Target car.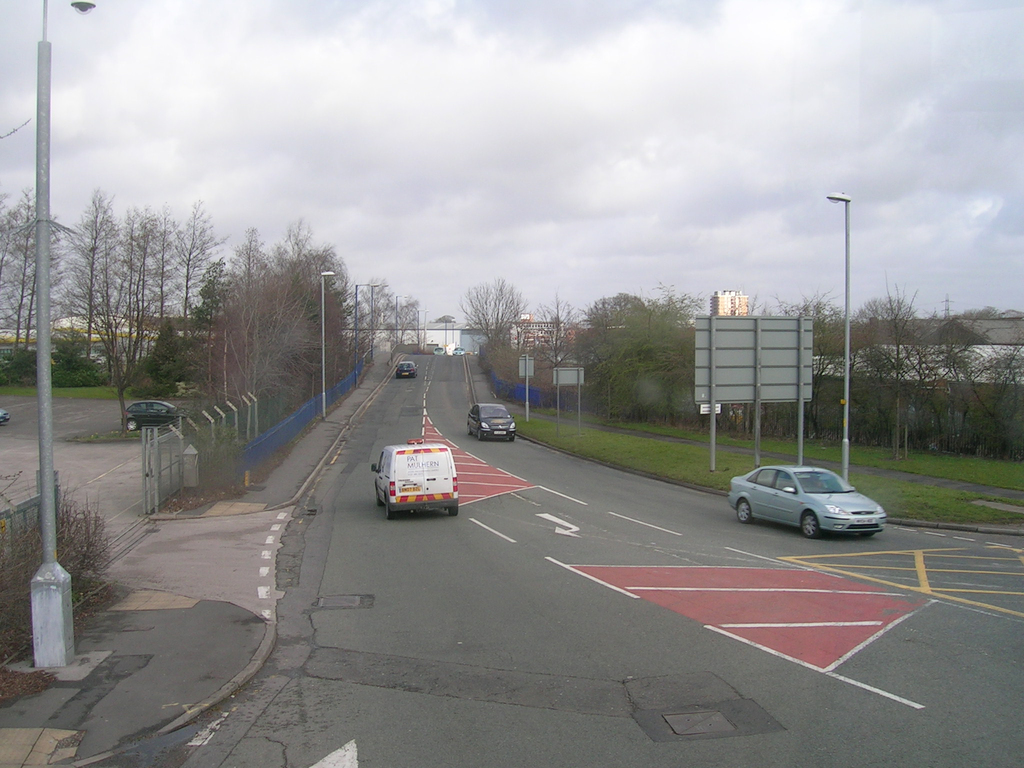
Target region: 468,404,516,442.
